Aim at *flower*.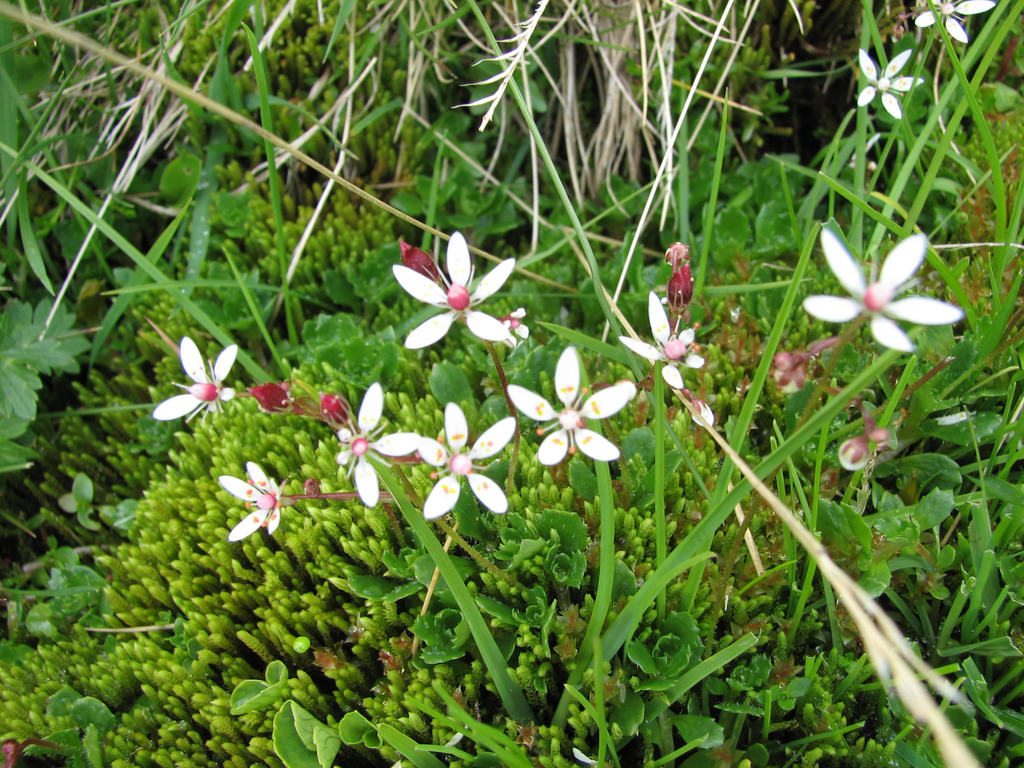
Aimed at pyautogui.locateOnScreen(619, 296, 703, 388).
